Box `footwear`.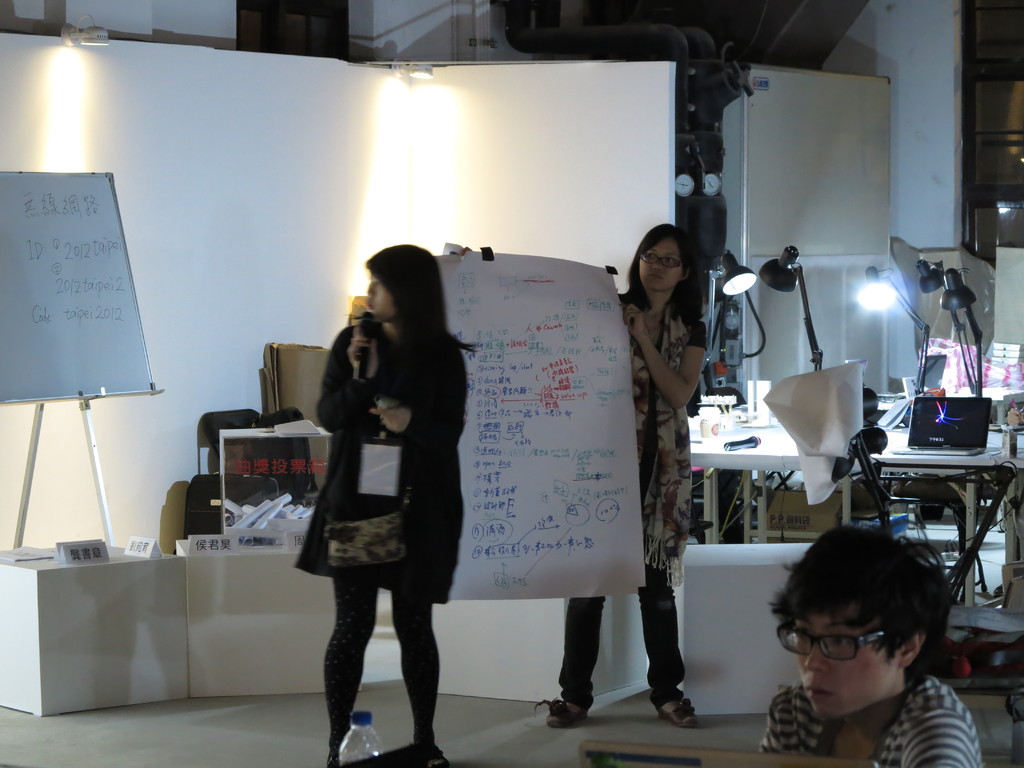
[326,752,342,767].
